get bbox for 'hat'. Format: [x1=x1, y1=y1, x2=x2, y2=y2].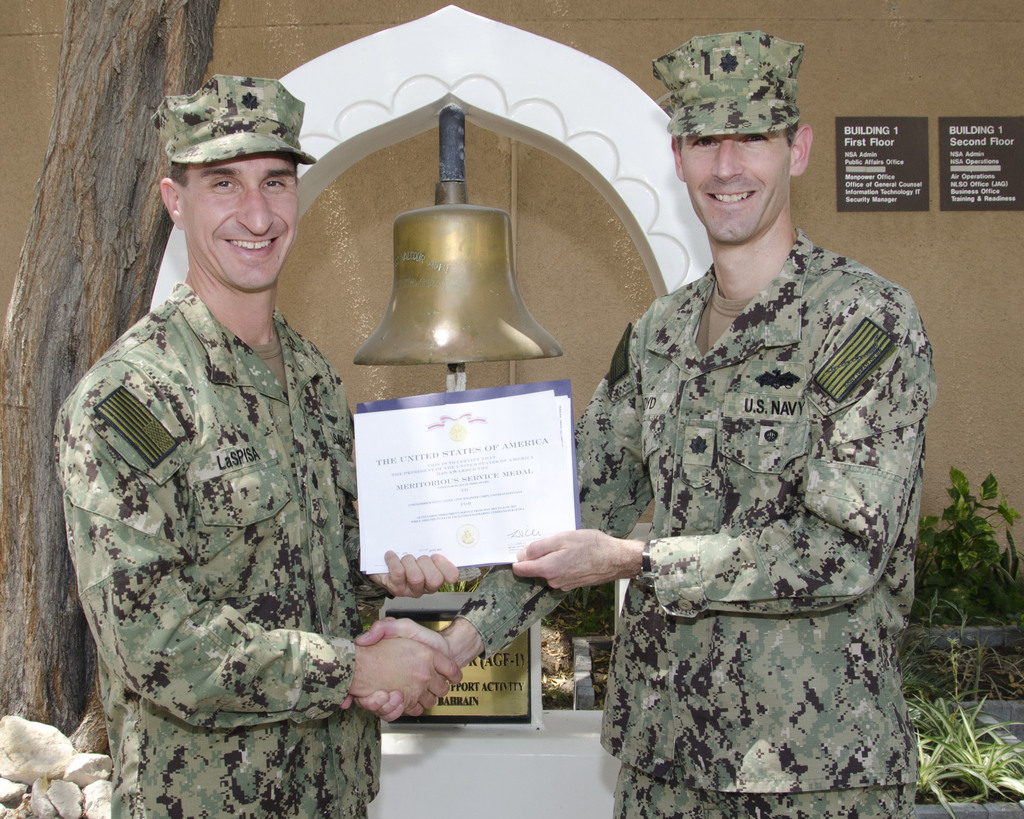
[x1=655, y1=29, x2=805, y2=136].
